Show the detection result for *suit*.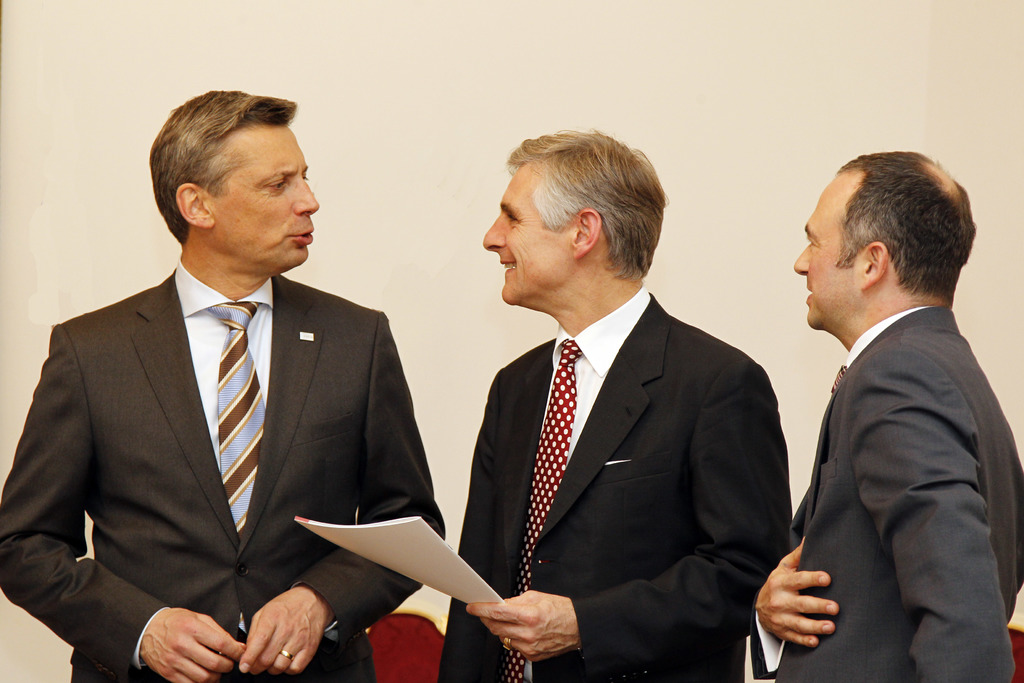
pyautogui.locateOnScreen(16, 164, 438, 680).
